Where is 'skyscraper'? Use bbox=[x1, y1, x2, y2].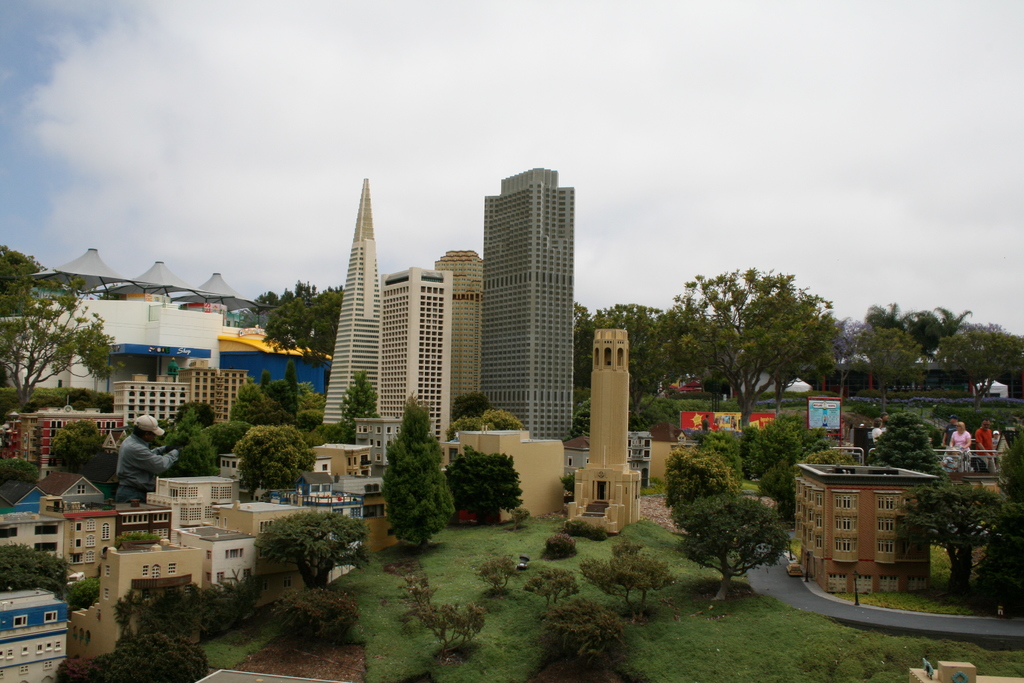
bbox=[384, 254, 463, 445].
